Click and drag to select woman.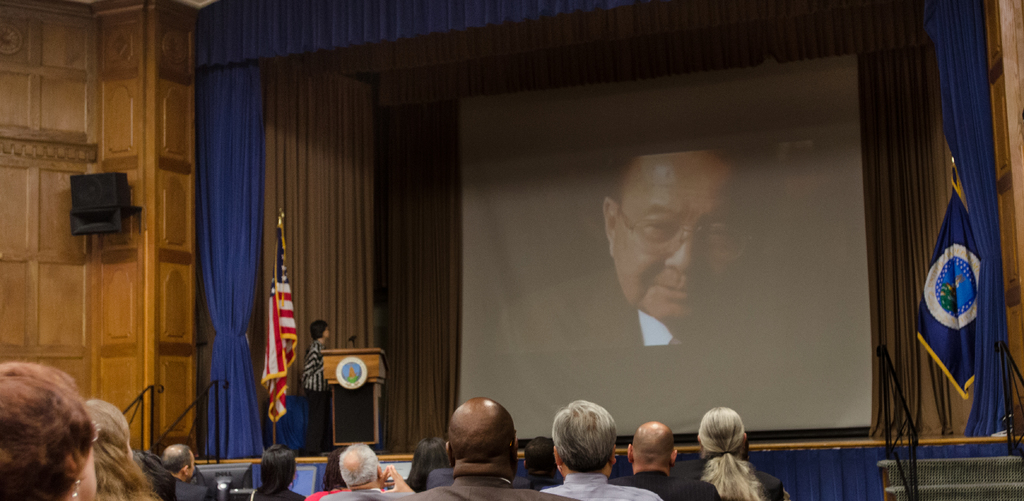
Selection: bbox=[77, 397, 175, 500].
